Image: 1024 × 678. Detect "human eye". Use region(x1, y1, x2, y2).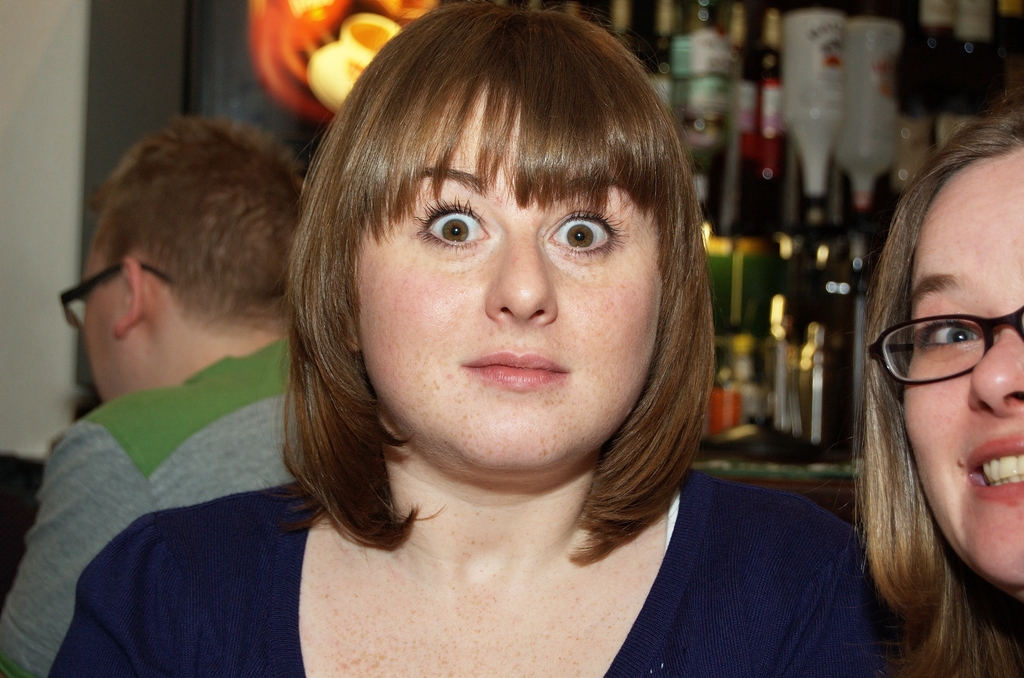
region(908, 318, 986, 354).
